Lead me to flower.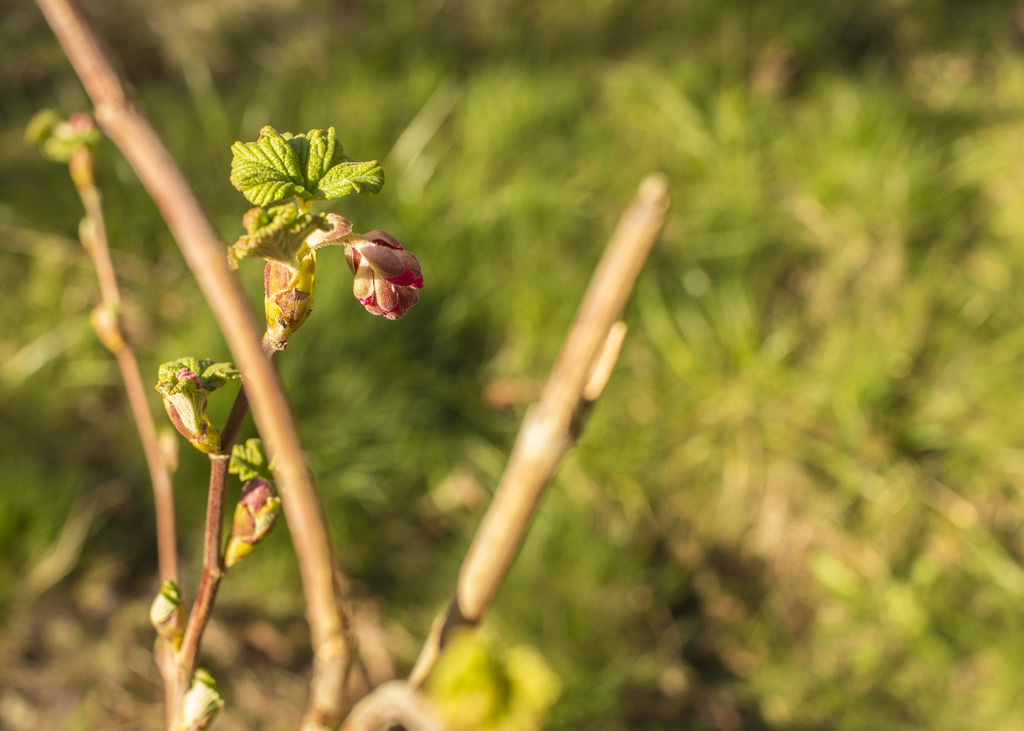
Lead to crop(342, 220, 424, 323).
